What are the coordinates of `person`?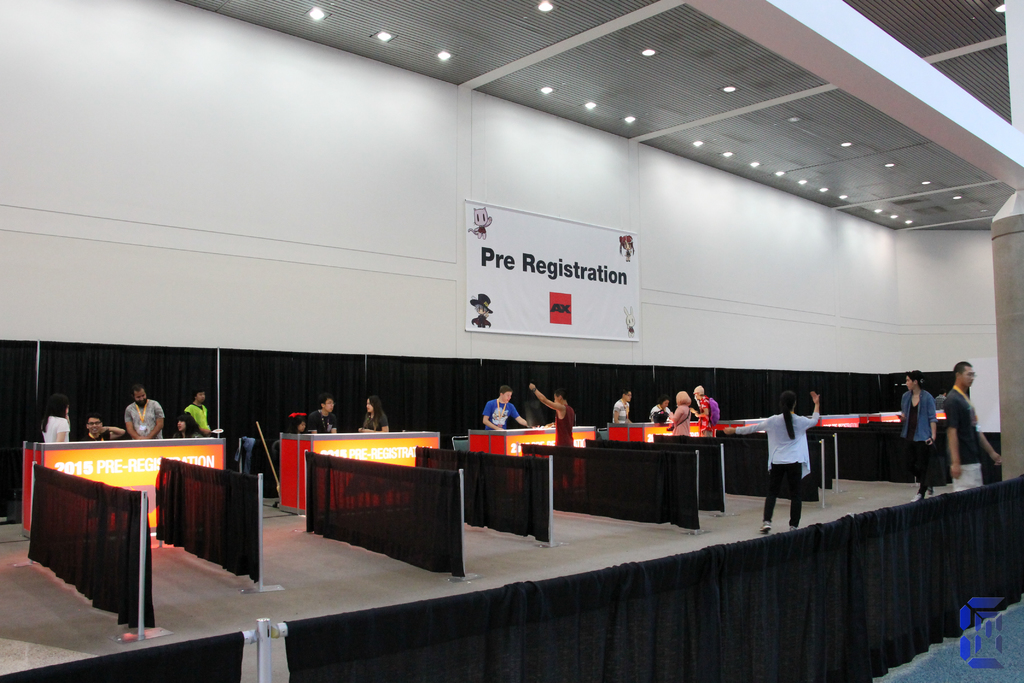
crop(648, 401, 671, 422).
